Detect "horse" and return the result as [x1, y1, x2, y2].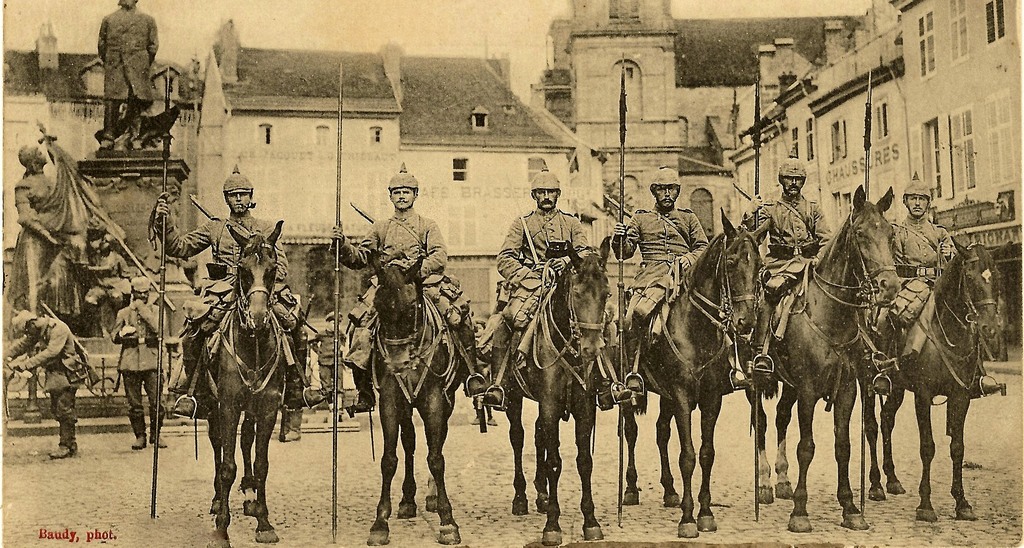
[183, 226, 299, 547].
